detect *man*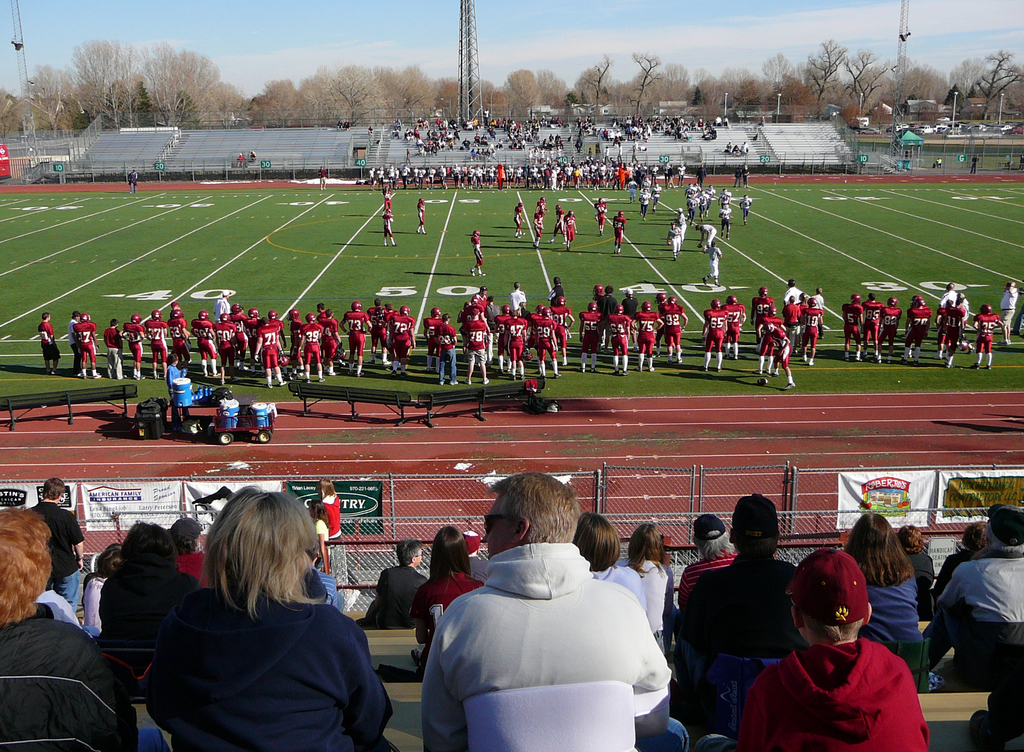
bbox(416, 196, 437, 237)
